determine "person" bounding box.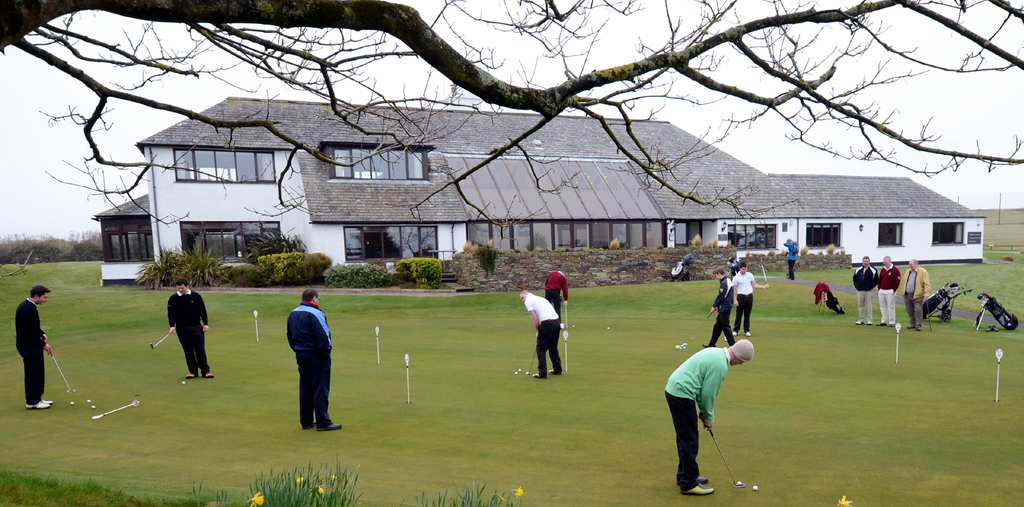
Determined: locate(15, 287, 53, 409).
